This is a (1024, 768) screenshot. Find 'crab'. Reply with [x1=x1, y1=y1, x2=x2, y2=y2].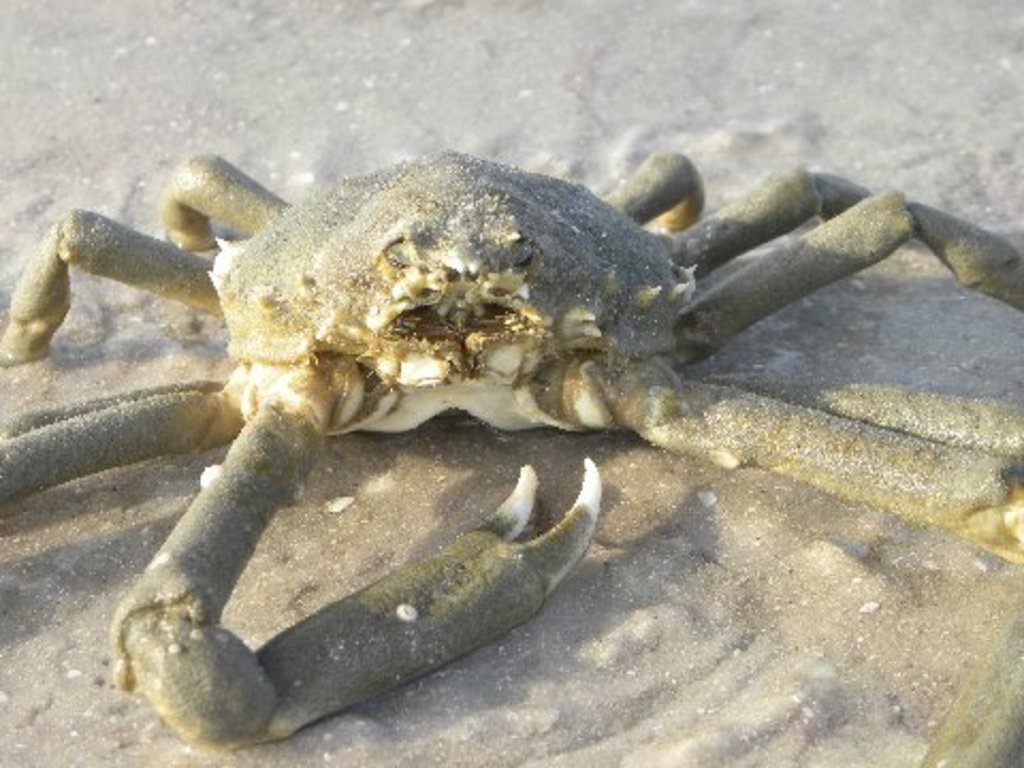
[x1=0, y1=149, x2=1022, y2=766].
